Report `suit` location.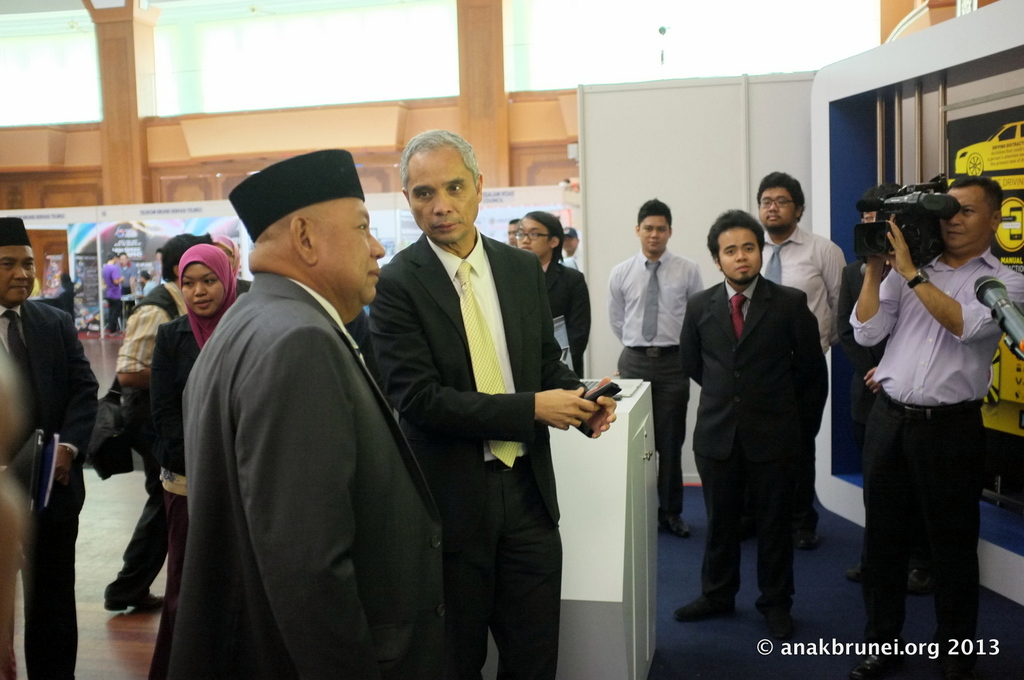
Report: pyautogui.locateOnScreen(166, 273, 444, 679).
